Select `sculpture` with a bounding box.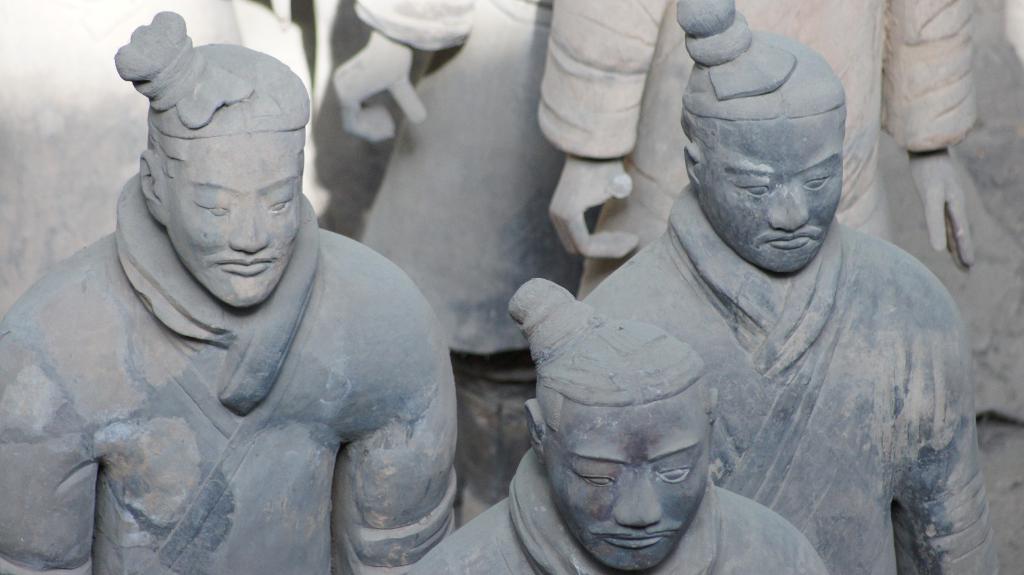
bbox(330, 0, 556, 382).
